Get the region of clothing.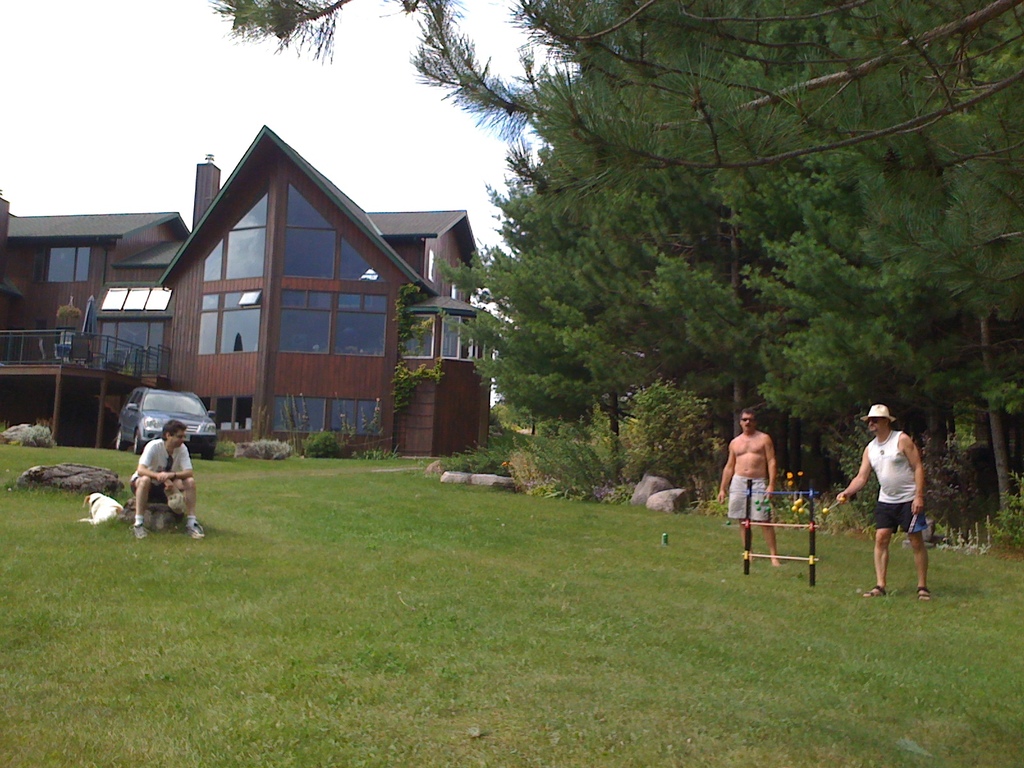
box=[868, 428, 928, 533].
